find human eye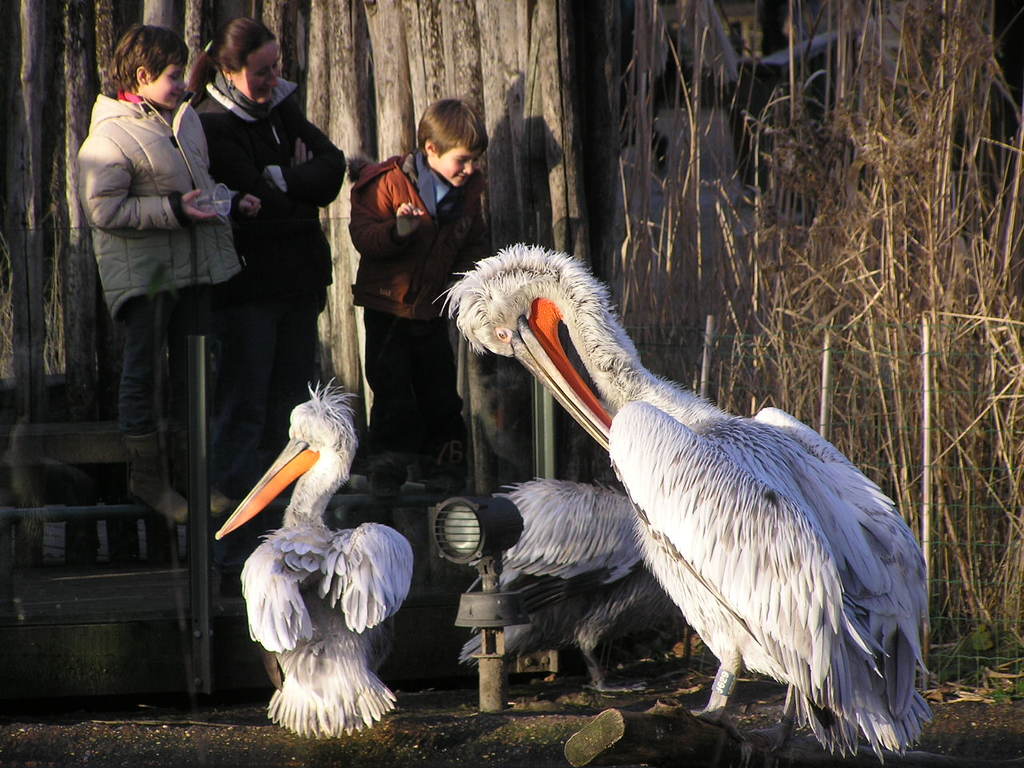
<region>257, 65, 269, 78</region>
